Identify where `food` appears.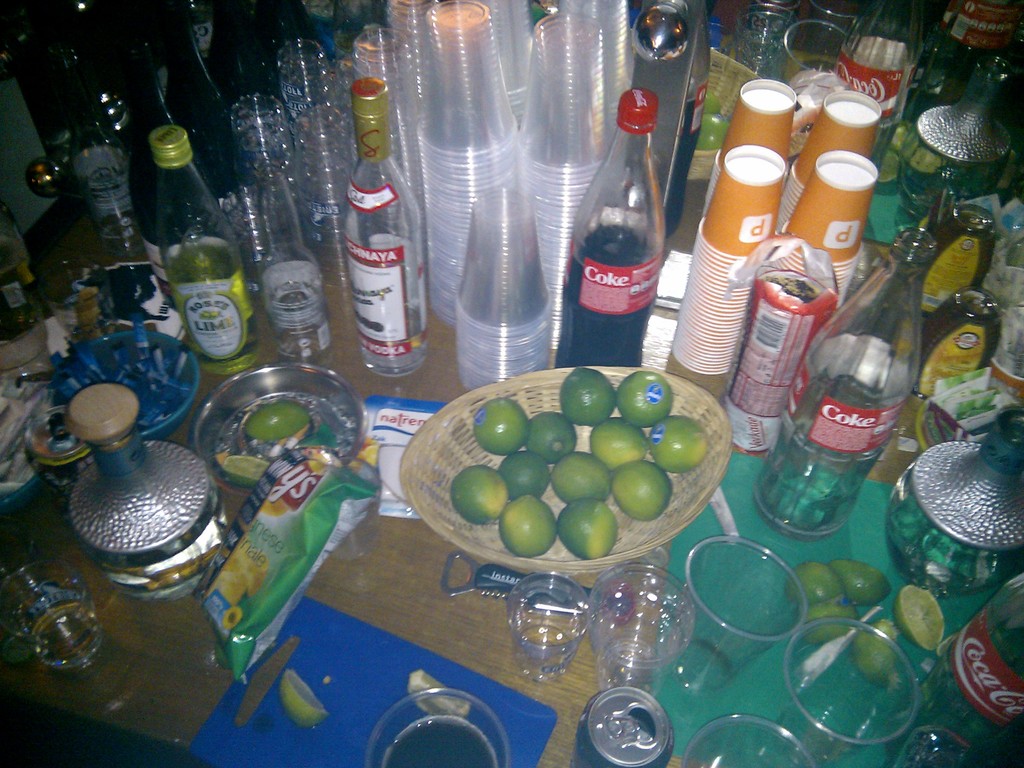
Appears at Rect(241, 403, 314, 449).
